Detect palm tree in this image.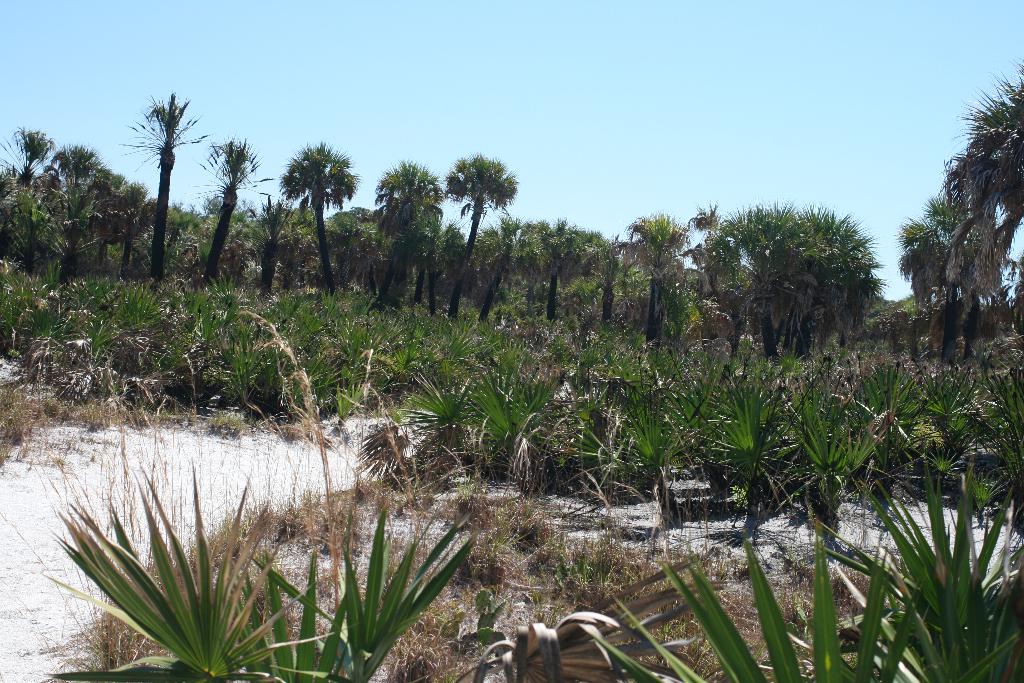
Detection: 374,159,429,301.
